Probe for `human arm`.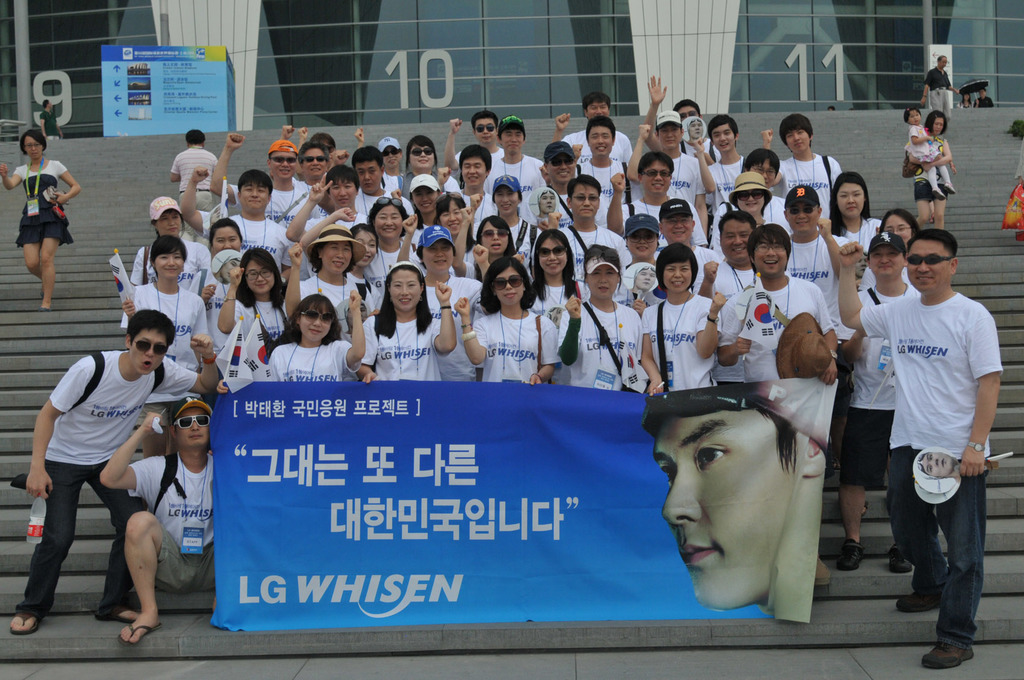
Probe result: [left=697, top=291, right=726, bottom=362].
